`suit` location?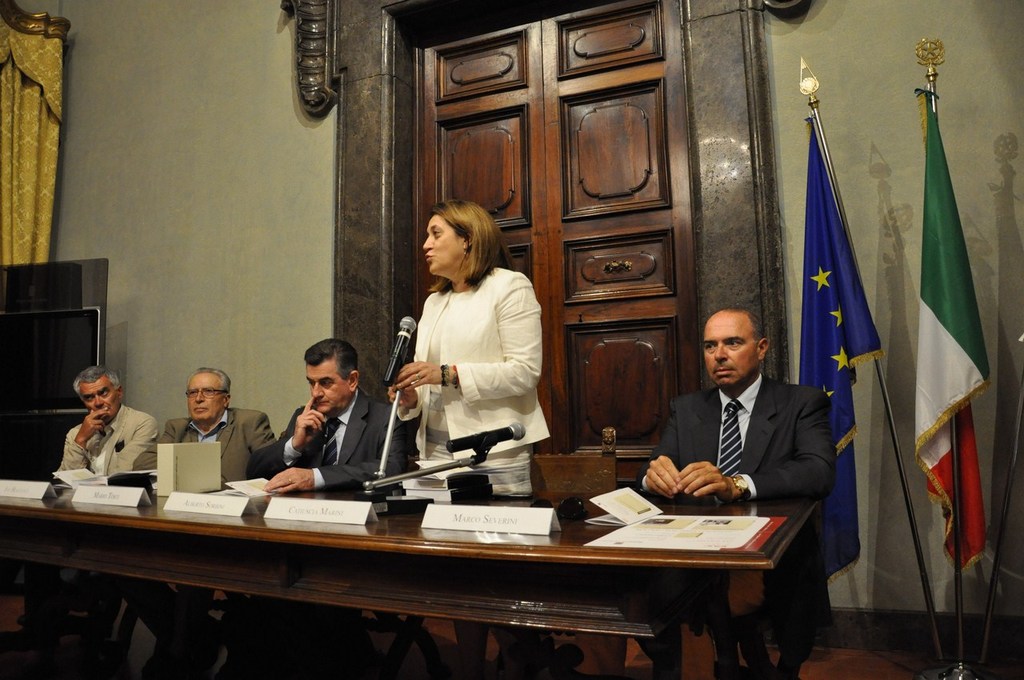
bbox=(248, 395, 404, 491)
